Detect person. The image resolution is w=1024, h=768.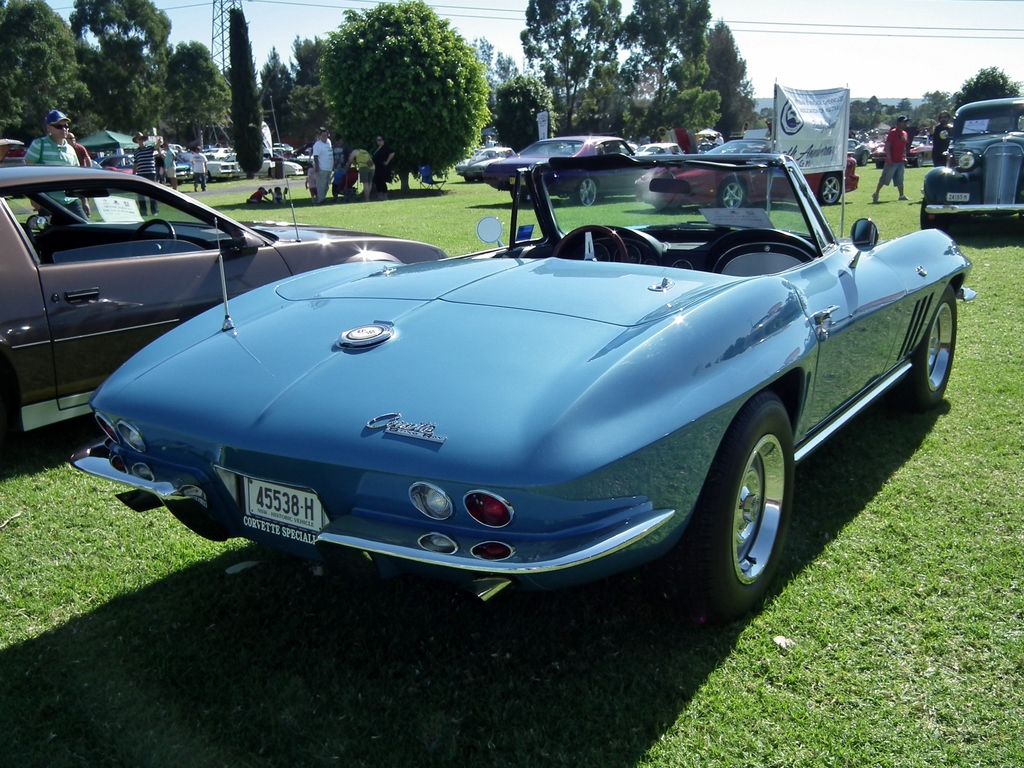
(25,110,90,225).
